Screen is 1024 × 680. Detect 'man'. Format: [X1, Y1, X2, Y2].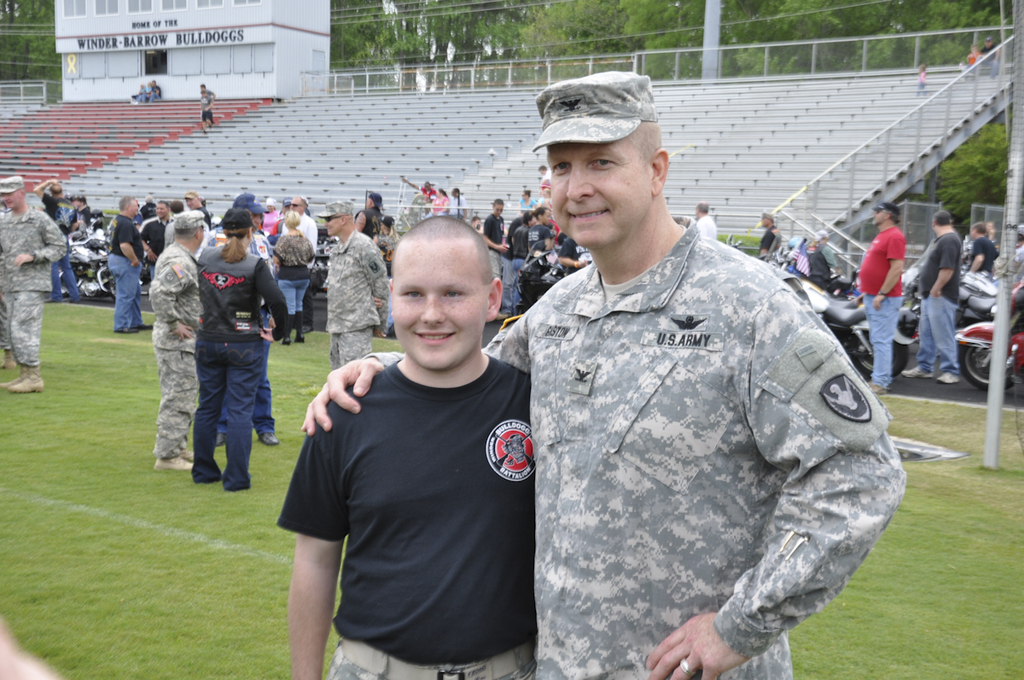
[905, 211, 957, 384].
